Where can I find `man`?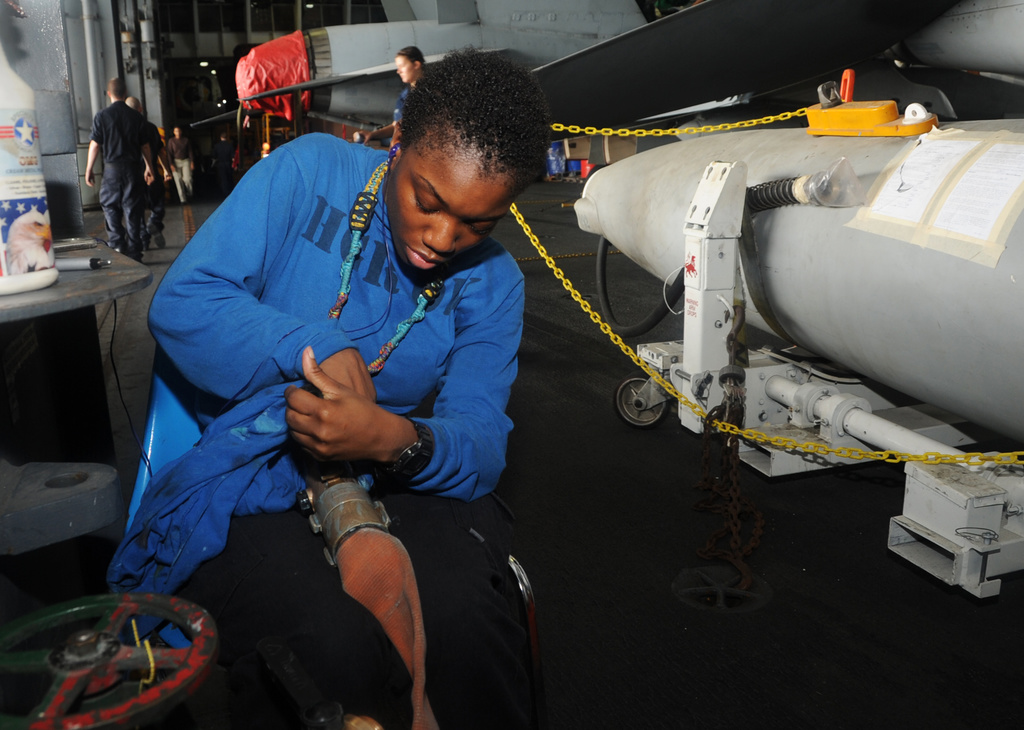
You can find it at 126,95,179,245.
